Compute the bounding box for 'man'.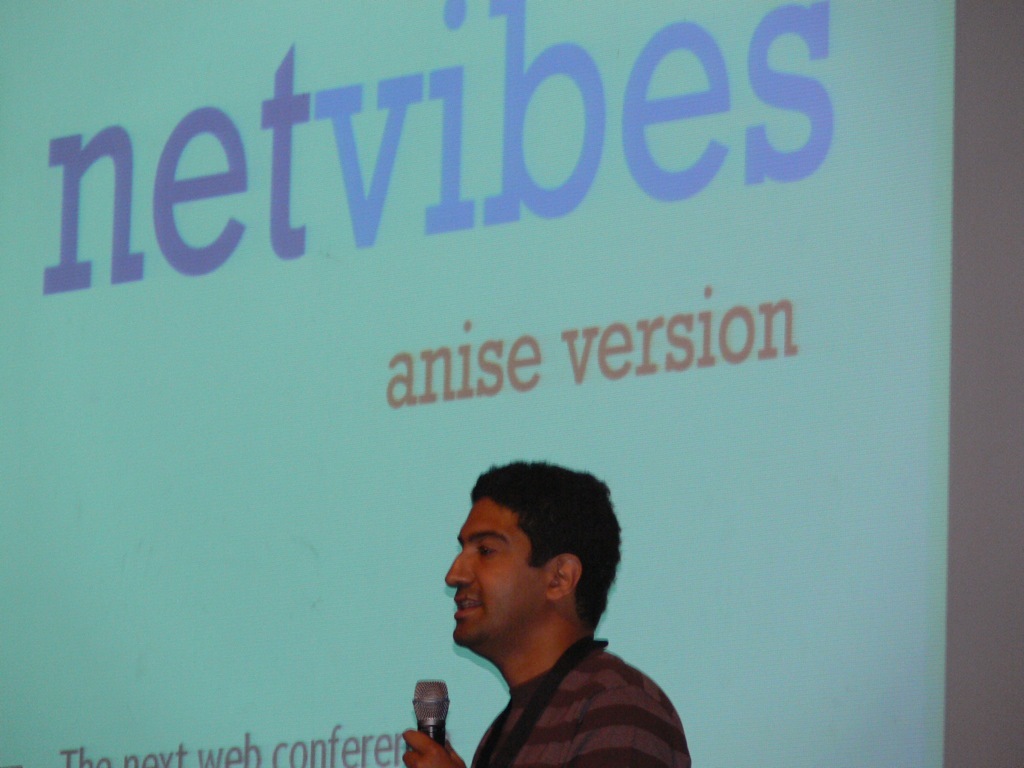
387 476 691 767.
